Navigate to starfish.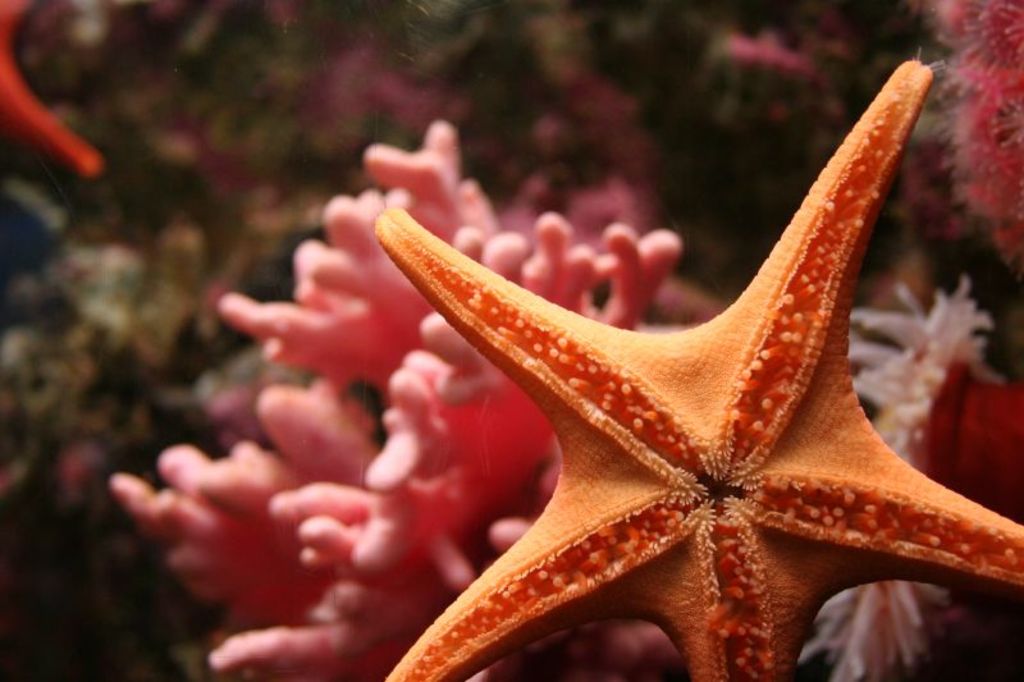
Navigation target: region(372, 42, 1023, 681).
